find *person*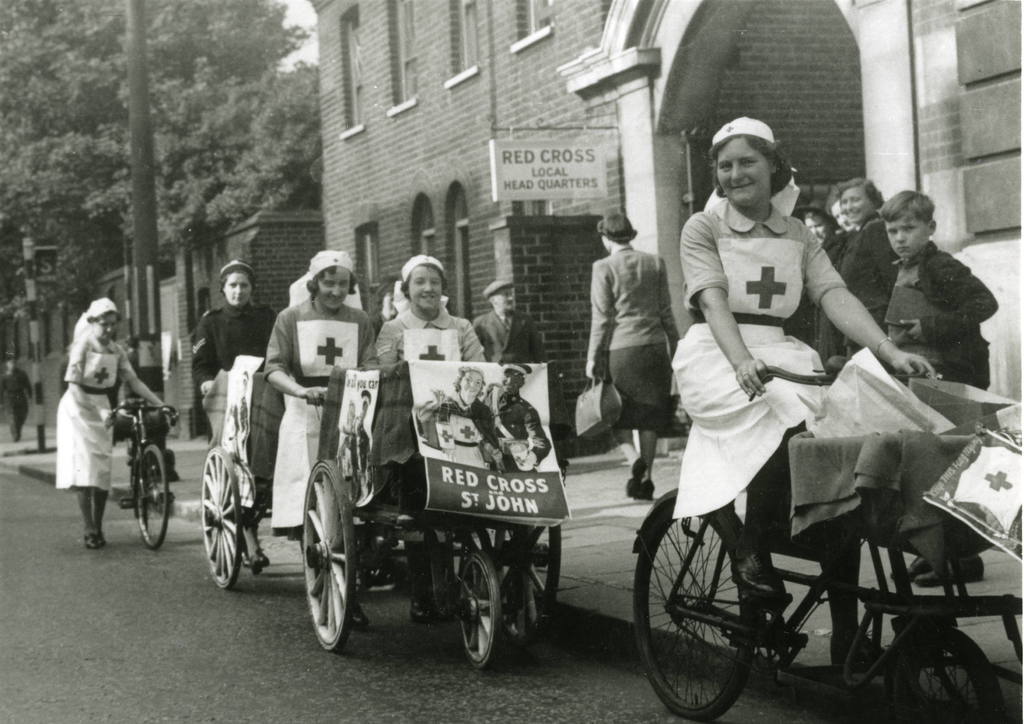
l=665, t=108, r=938, b=597
